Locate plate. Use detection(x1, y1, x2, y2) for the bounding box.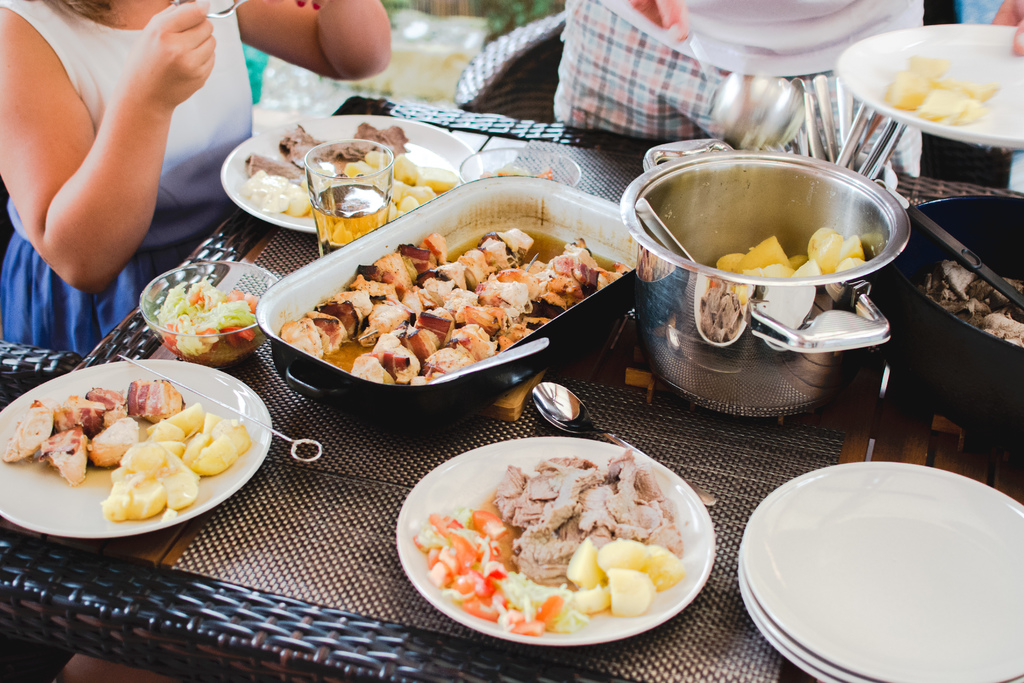
detection(837, 22, 1023, 152).
